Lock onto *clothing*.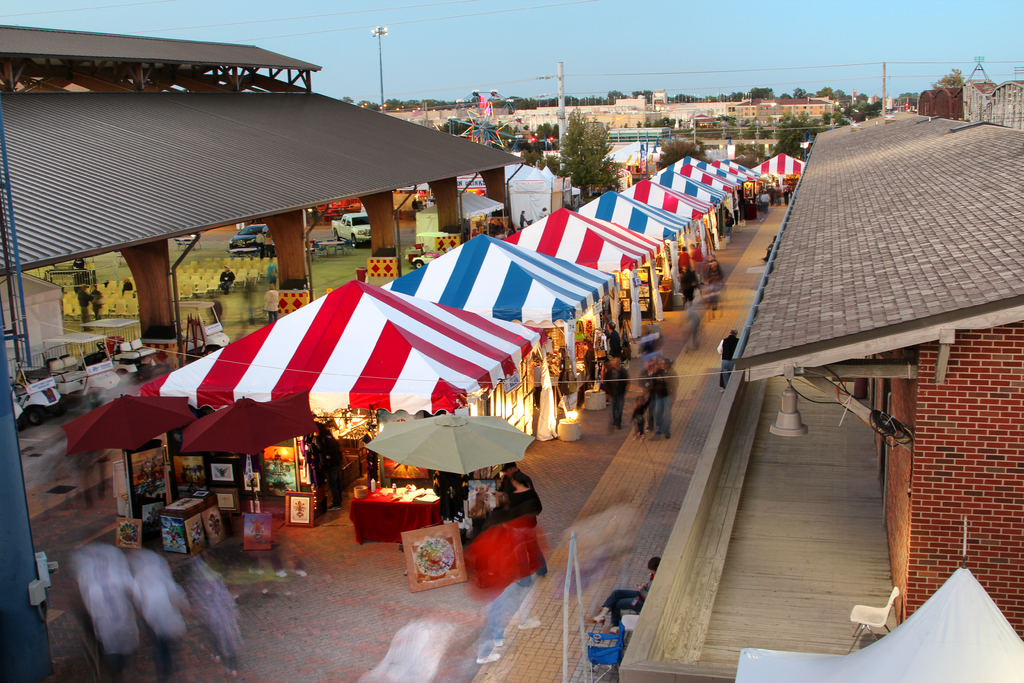
Locked: box(322, 436, 338, 493).
